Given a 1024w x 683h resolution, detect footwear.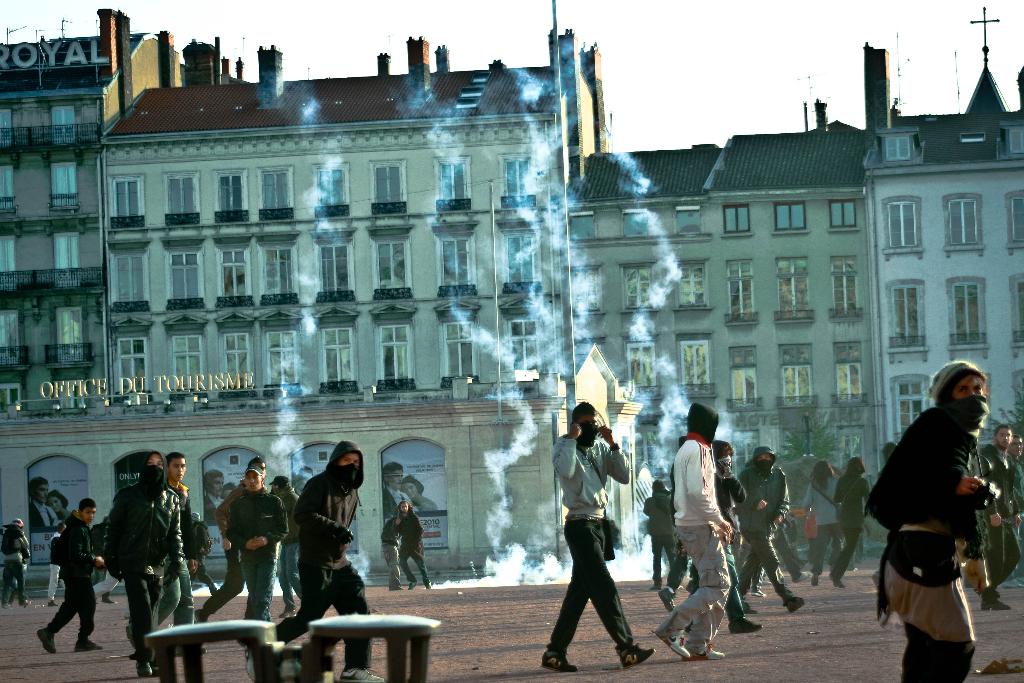
box(728, 615, 766, 635).
